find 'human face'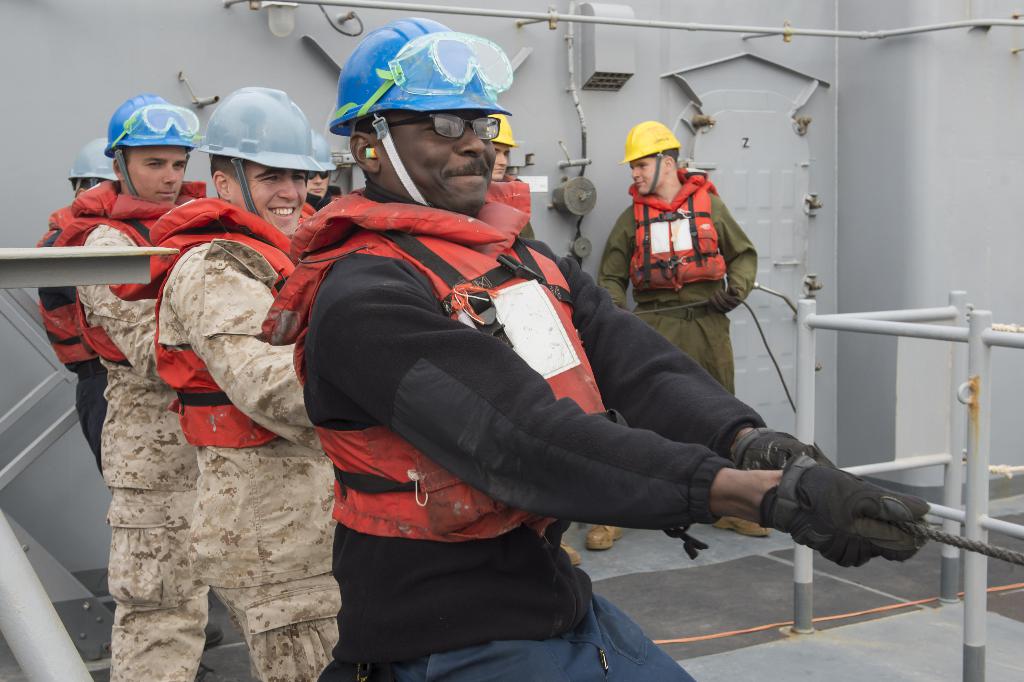
{"x1": 628, "y1": 158, "x2": 666, "y2": 195}
